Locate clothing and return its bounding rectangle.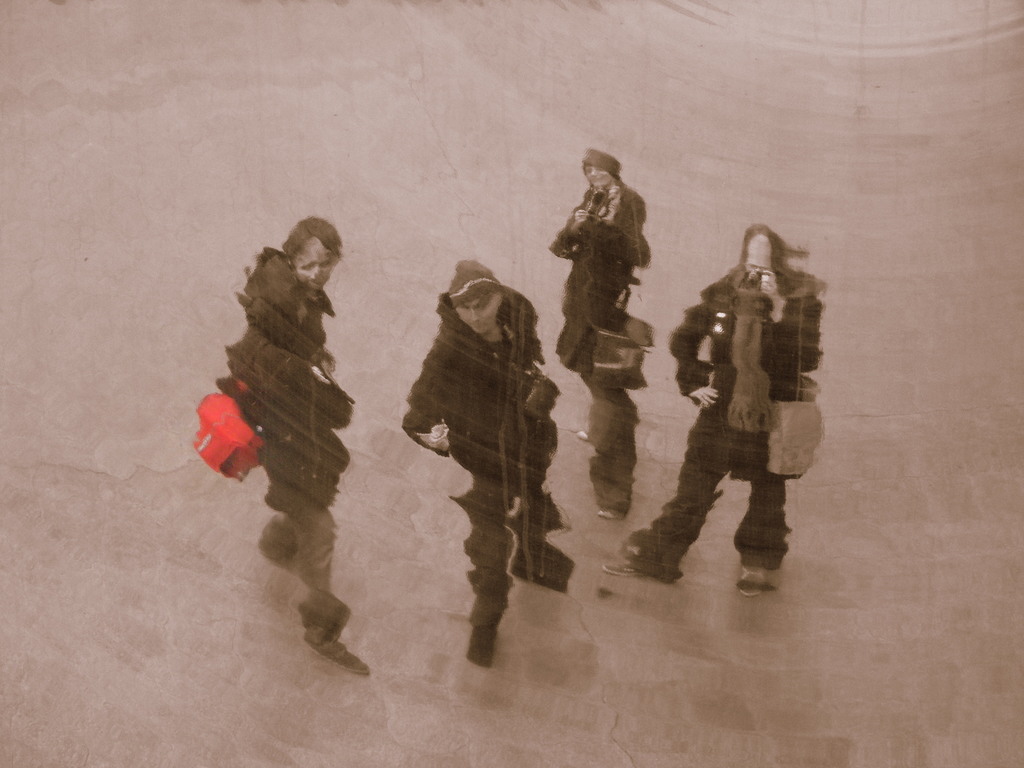
region(409, 296, 577, 636).
